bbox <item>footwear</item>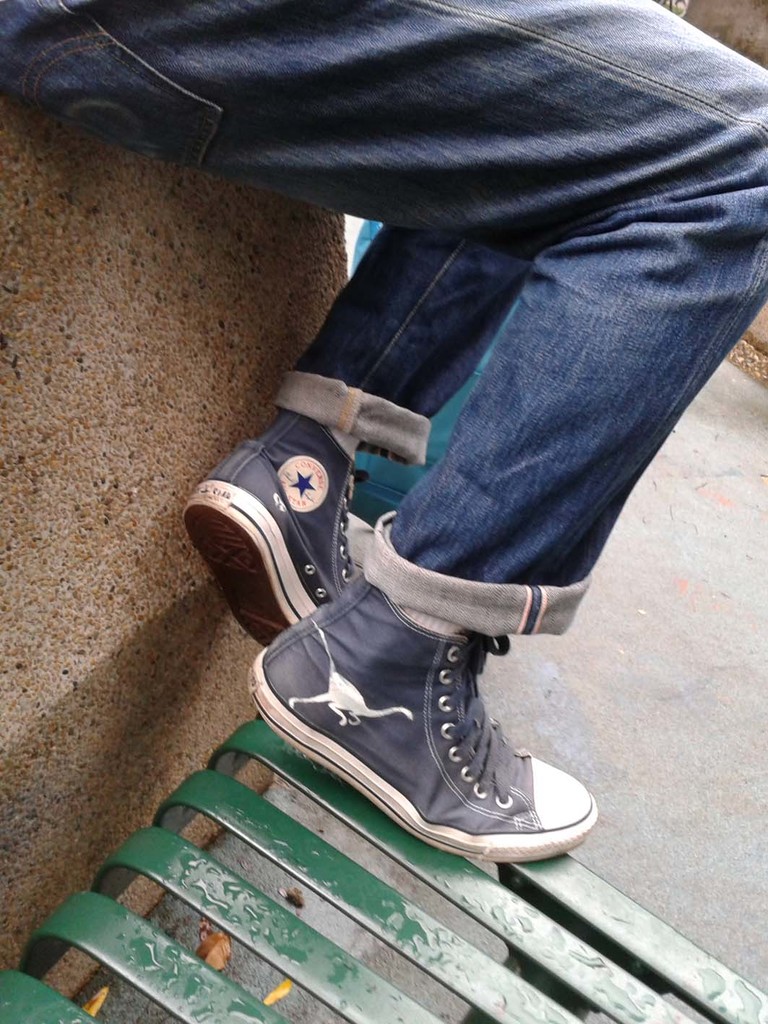
region(256, 547, 616, 877)
